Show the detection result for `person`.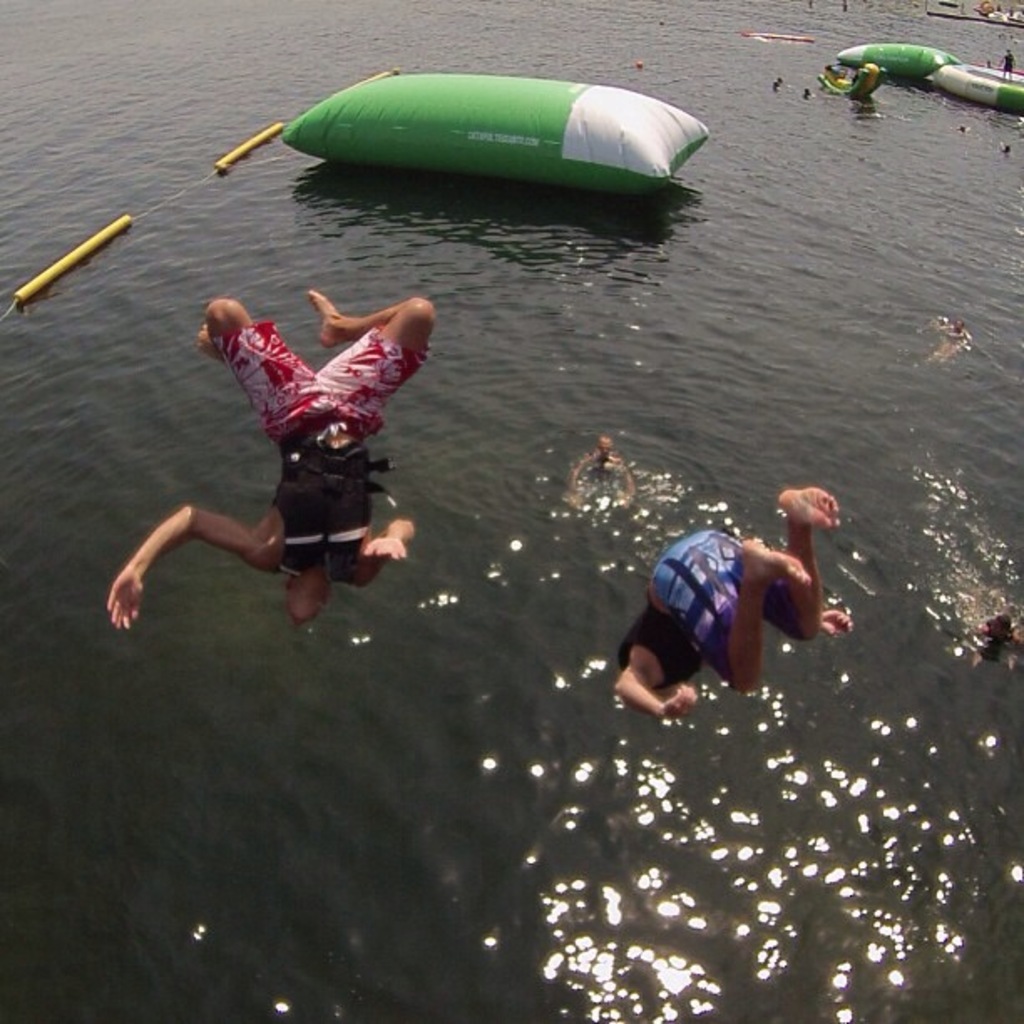
[984, 616, 1011, 643].
